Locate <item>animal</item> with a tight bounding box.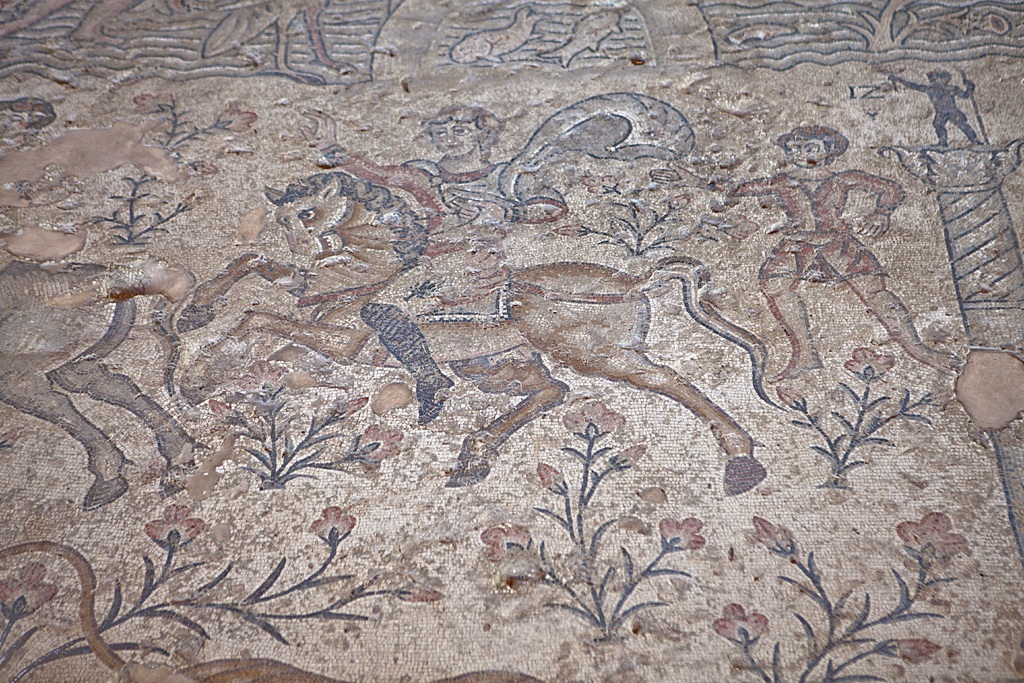
173:163:769:499.
